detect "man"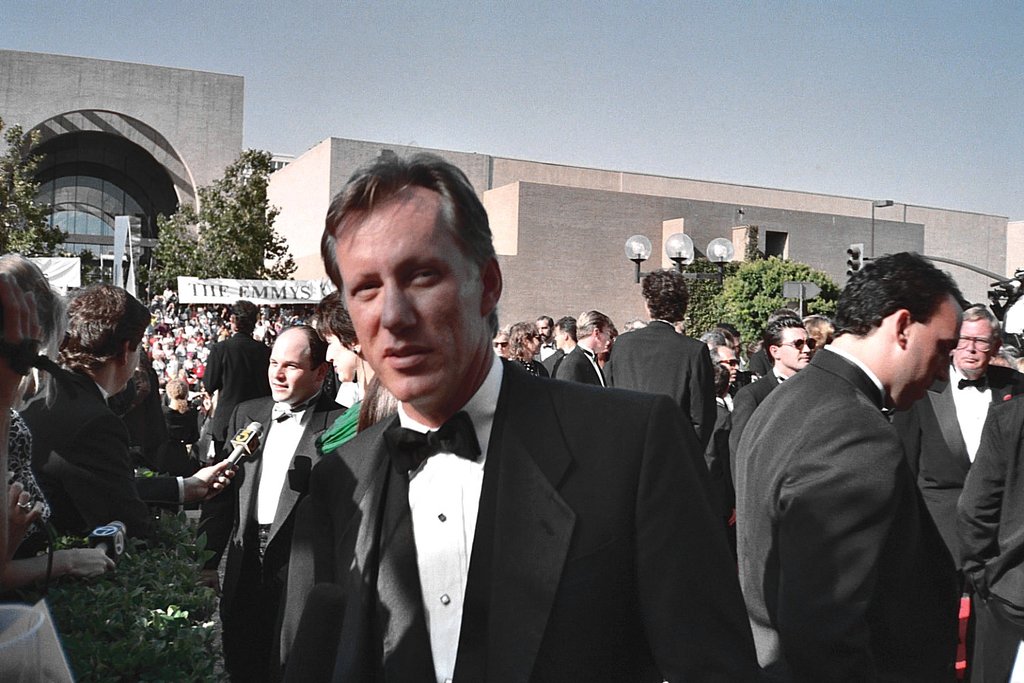
554,307,612,389
